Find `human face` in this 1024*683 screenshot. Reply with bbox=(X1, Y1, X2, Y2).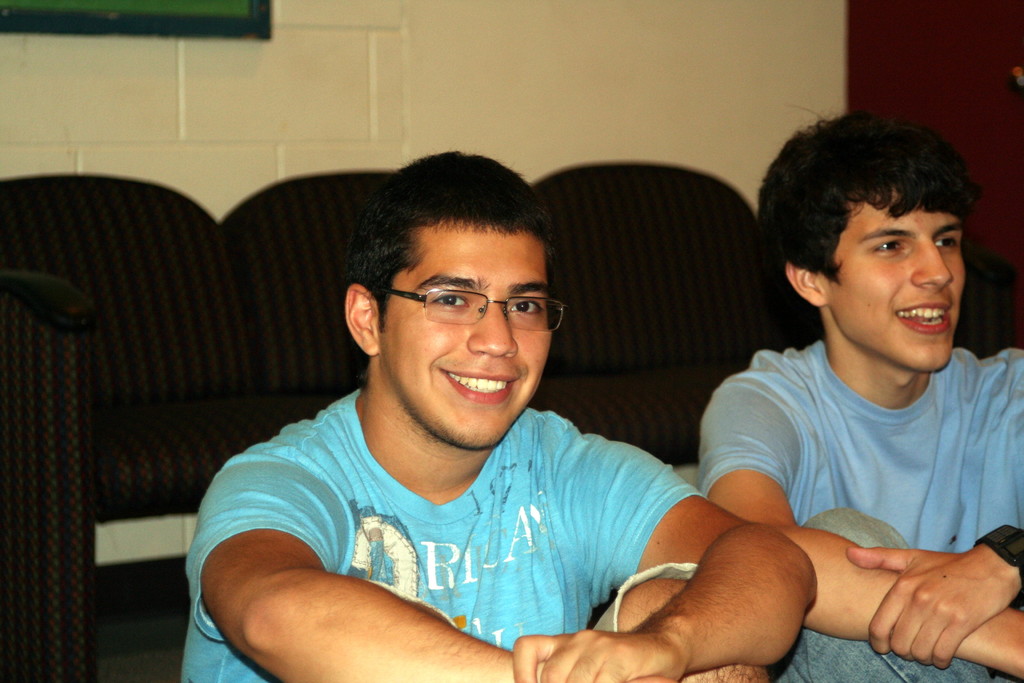
bbox=(374, 226, 551, 446).
